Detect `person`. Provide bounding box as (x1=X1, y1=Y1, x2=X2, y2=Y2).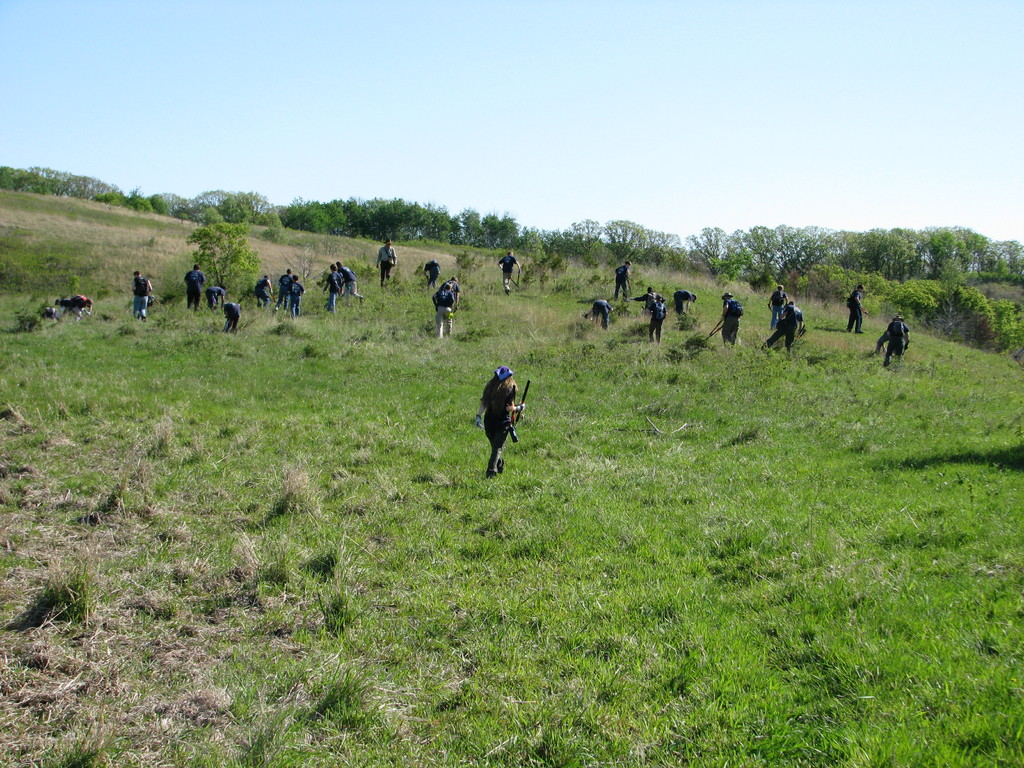
(x1=422, y1=257, x2=443, y2=283).
